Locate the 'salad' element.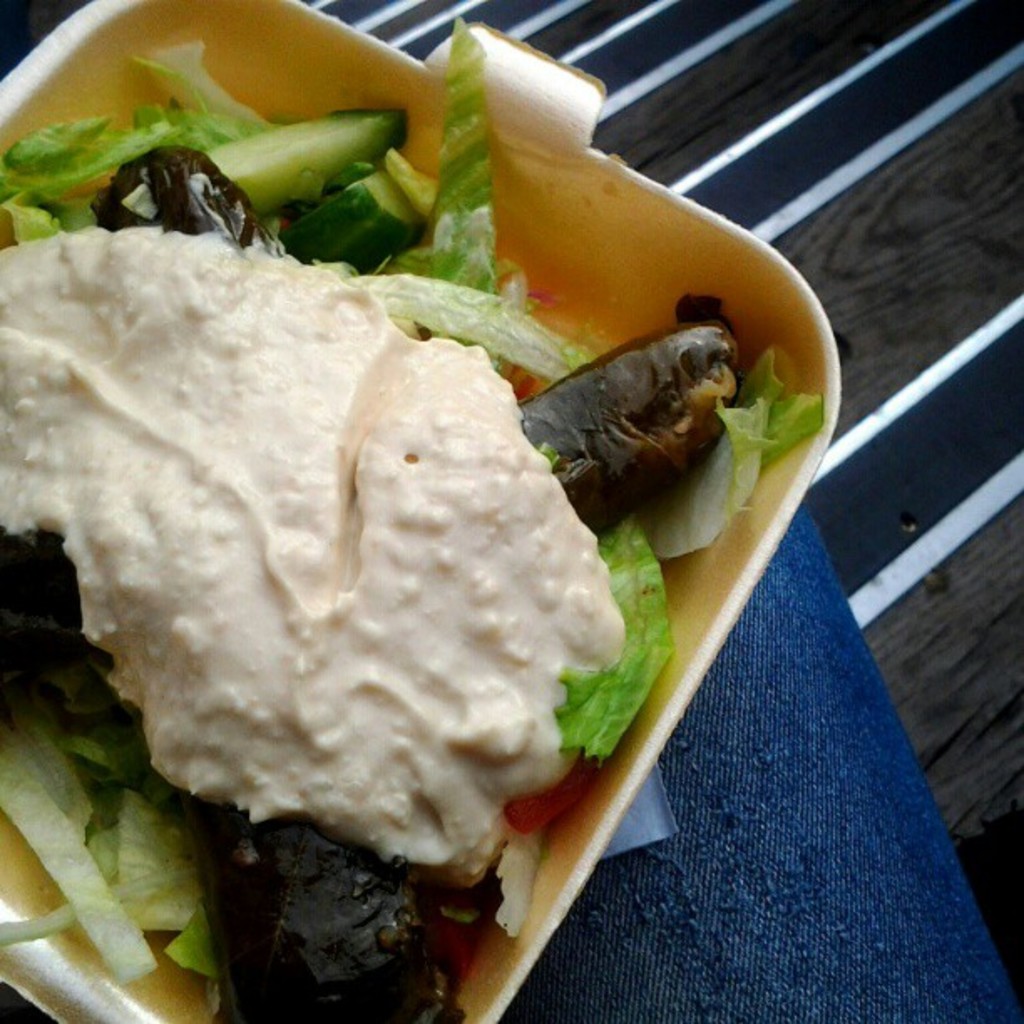
Element bbox: (x1=0, y1=8, x2=827, y2=1022).
